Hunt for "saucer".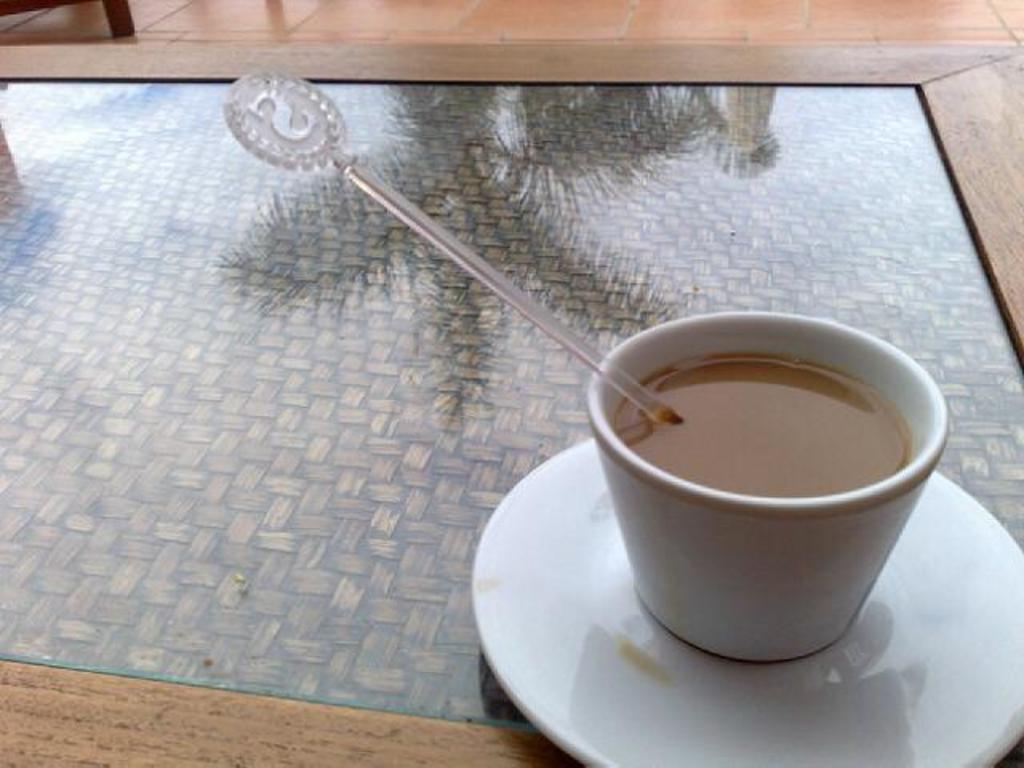
Hunted down at bbox(472, 437, 1022, 766).
